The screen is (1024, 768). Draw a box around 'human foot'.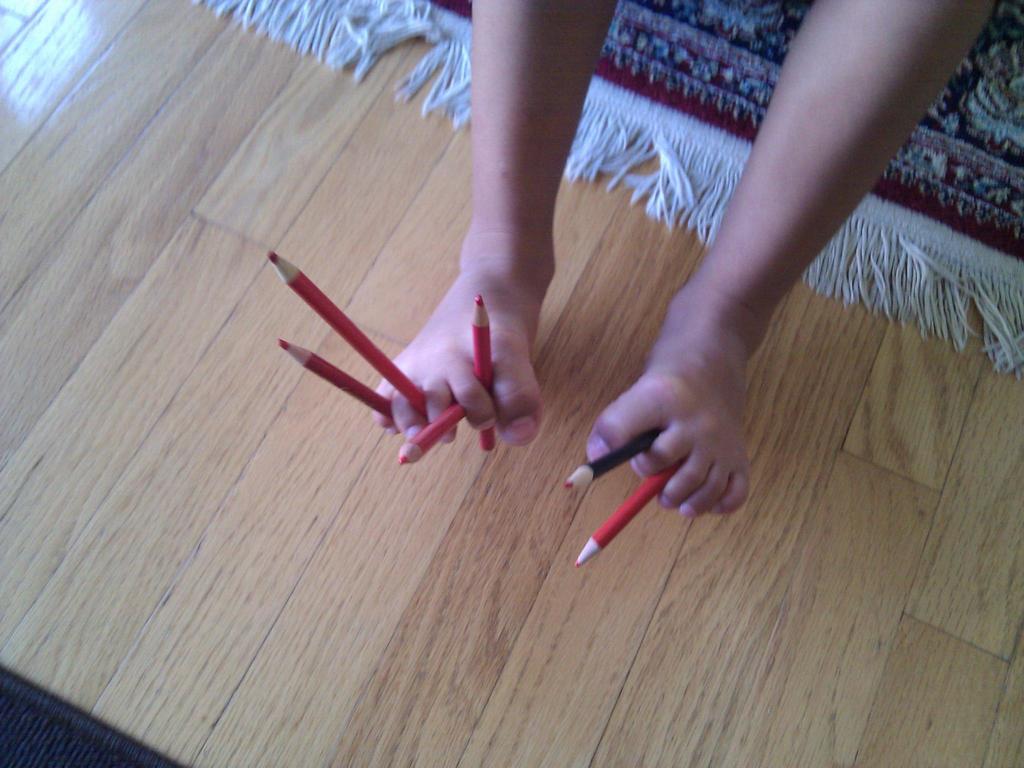
bbox=(402, 272, 556, 468).
